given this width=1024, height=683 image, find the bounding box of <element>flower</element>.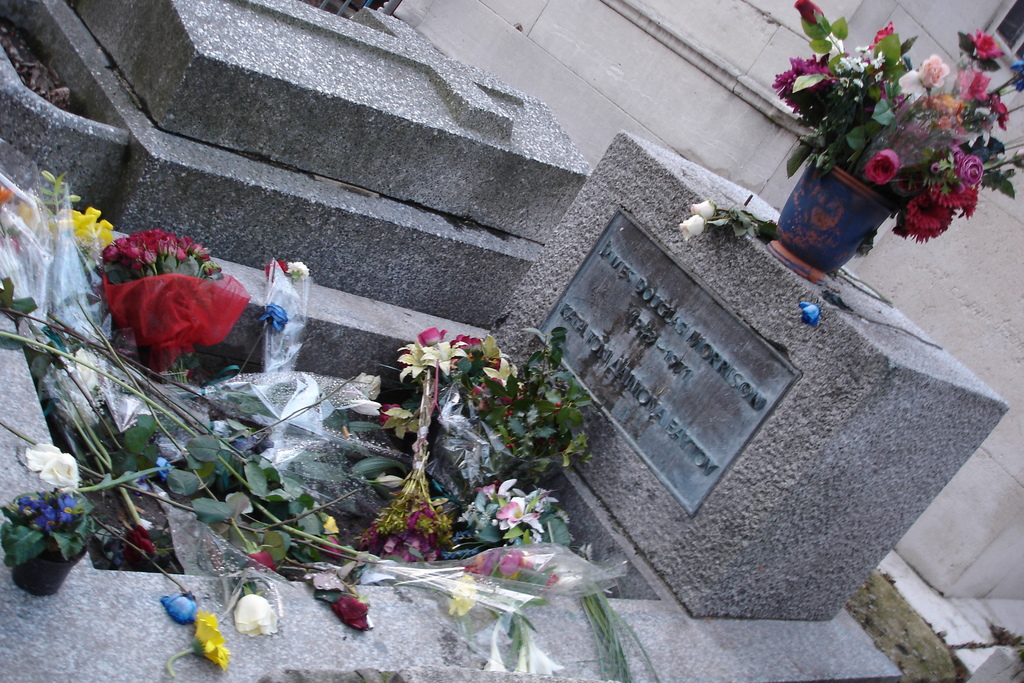
[448,331,484,345].
